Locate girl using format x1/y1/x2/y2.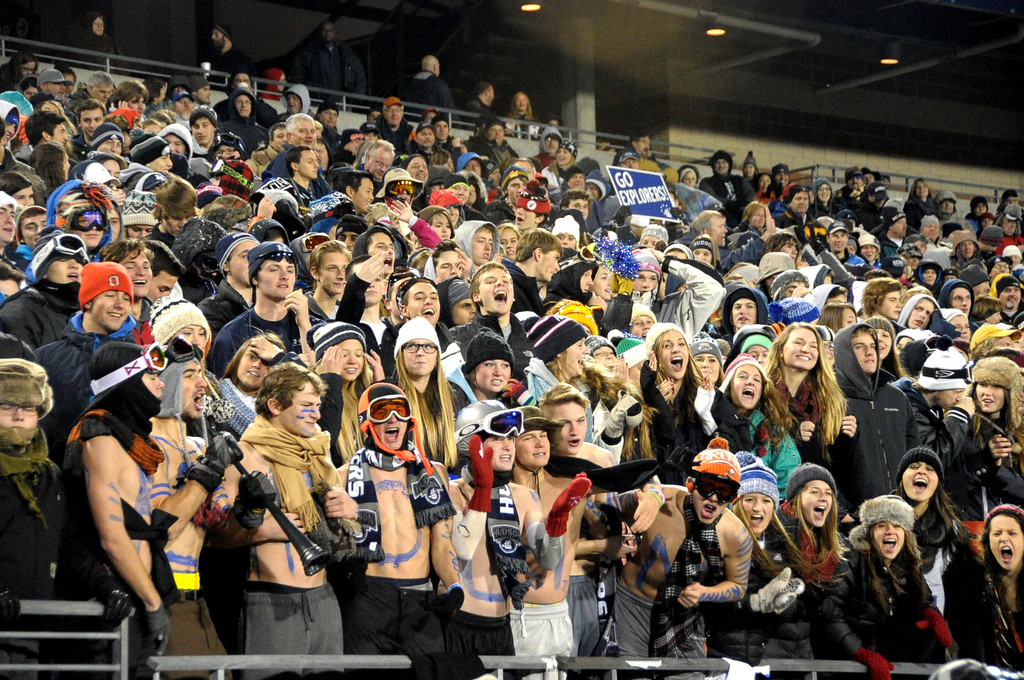
949/353/1023/485.
